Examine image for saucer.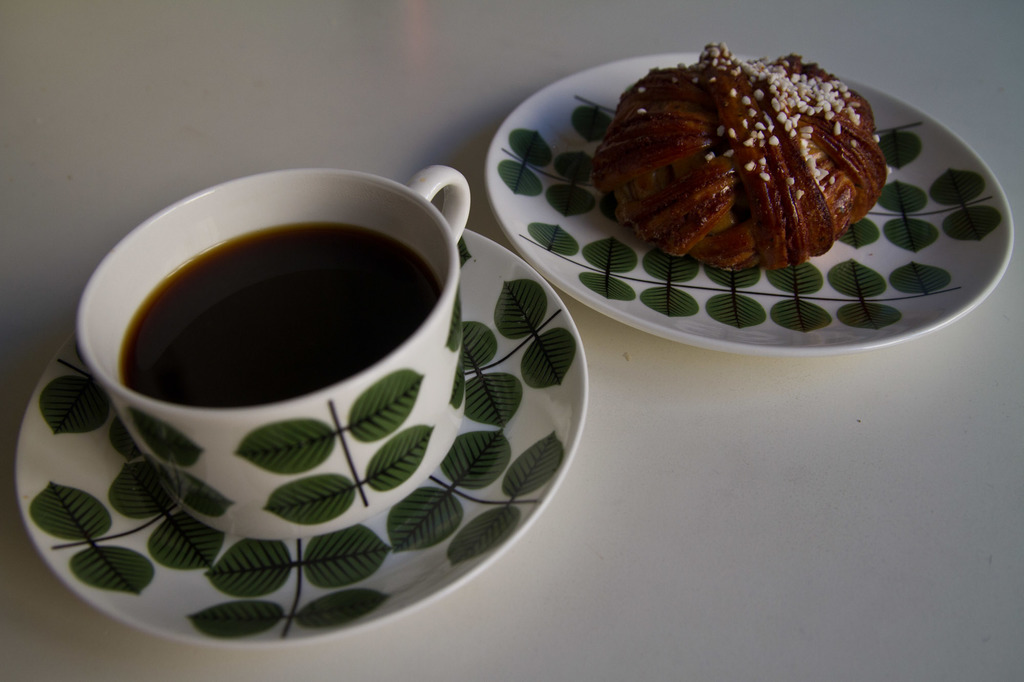
Examination result: rect(483, 45, 1012, 356).
